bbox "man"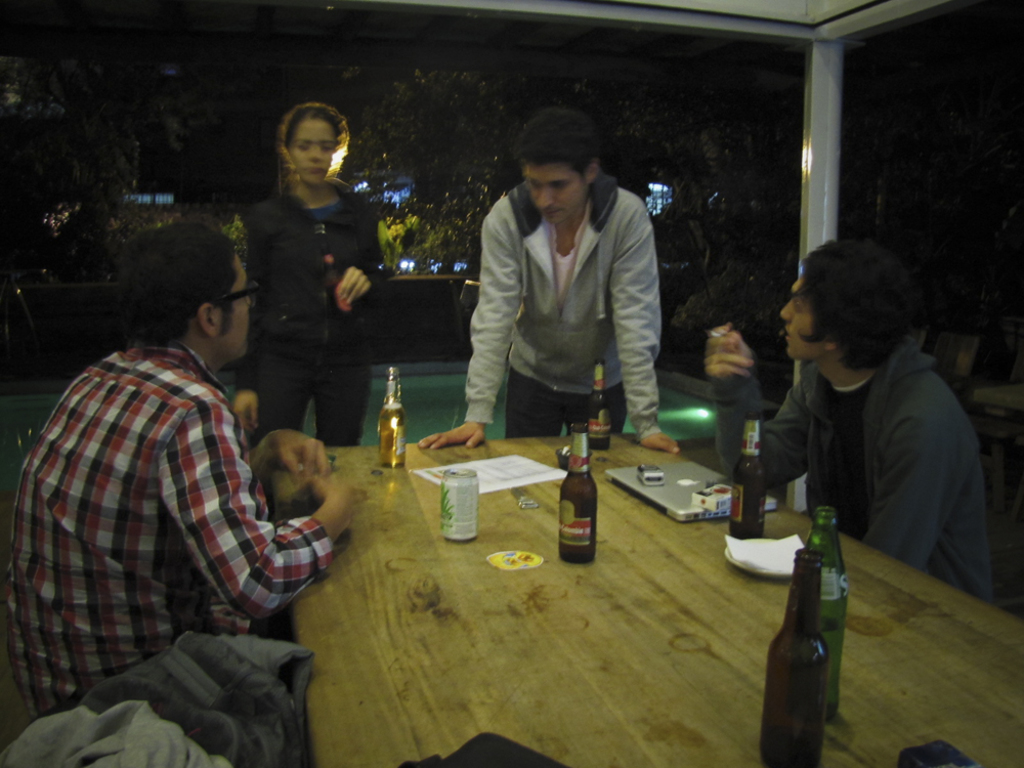
421,115,695,454
